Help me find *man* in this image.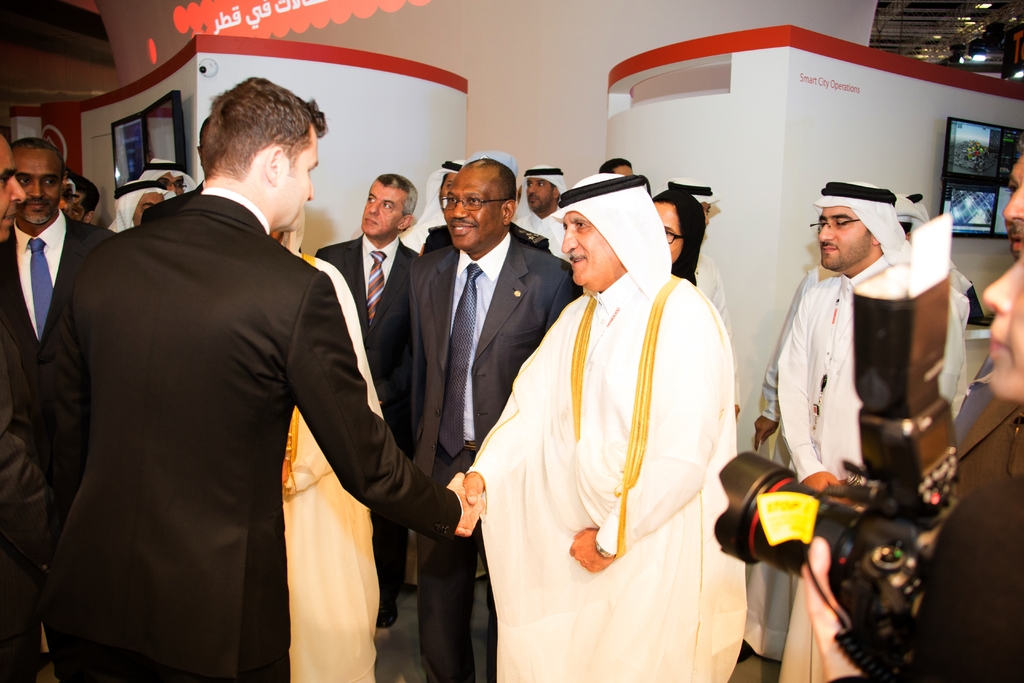
Found it: bbox=(462, 172, 746, 682).
